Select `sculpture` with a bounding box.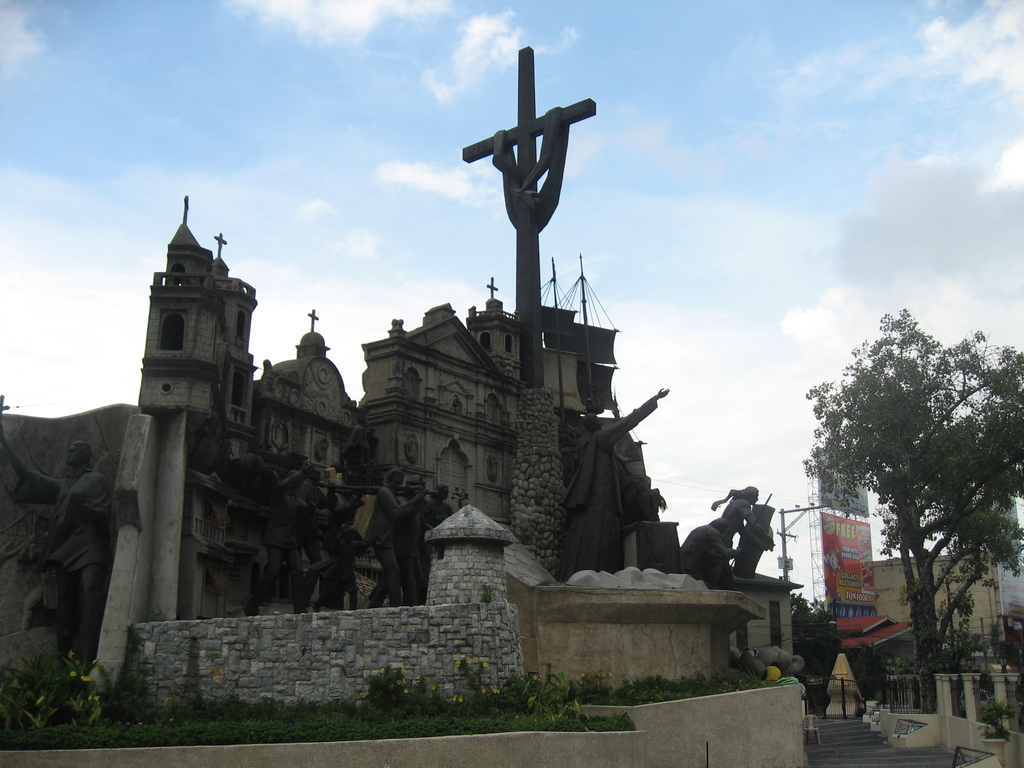
box(0, 431, 115, 679).
